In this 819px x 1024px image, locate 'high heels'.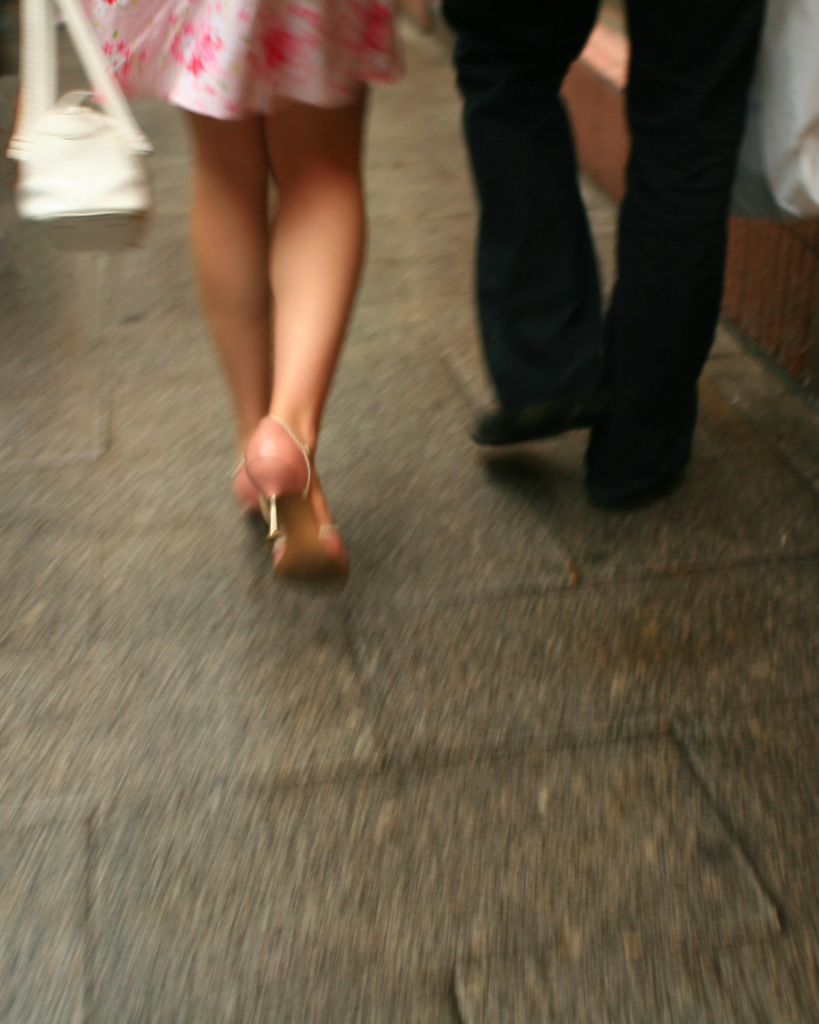
Bounding box: l=223, t=374, r=350, b=589.
